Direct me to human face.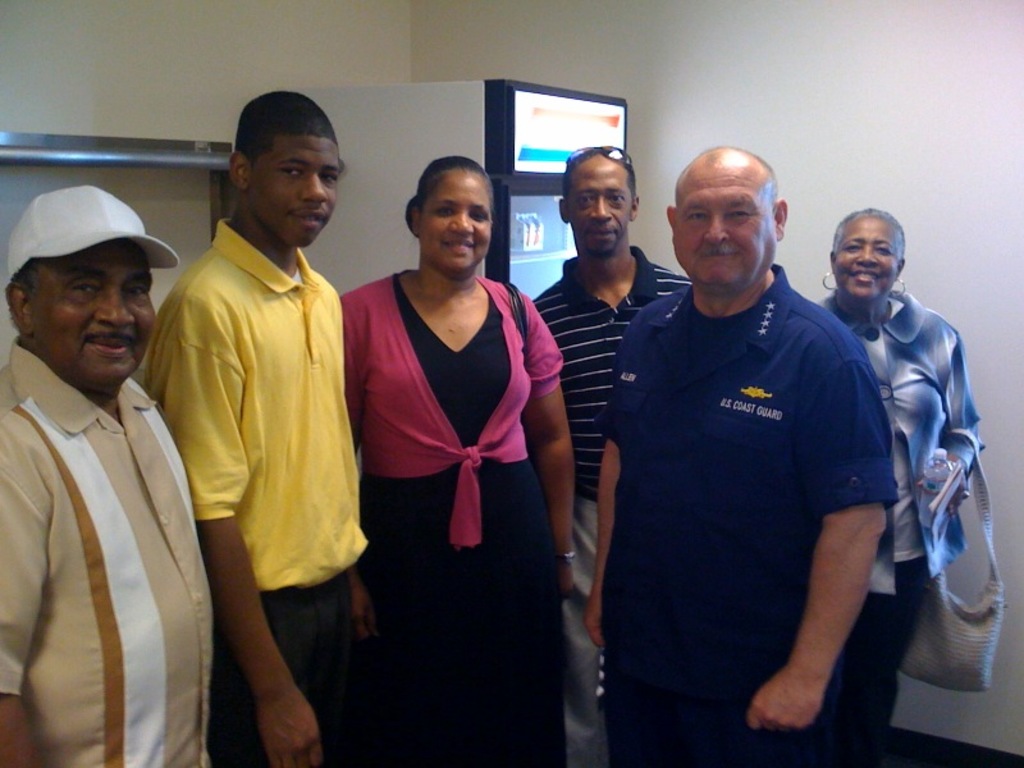
Direction: Rect(570, 159, 630, 253).
